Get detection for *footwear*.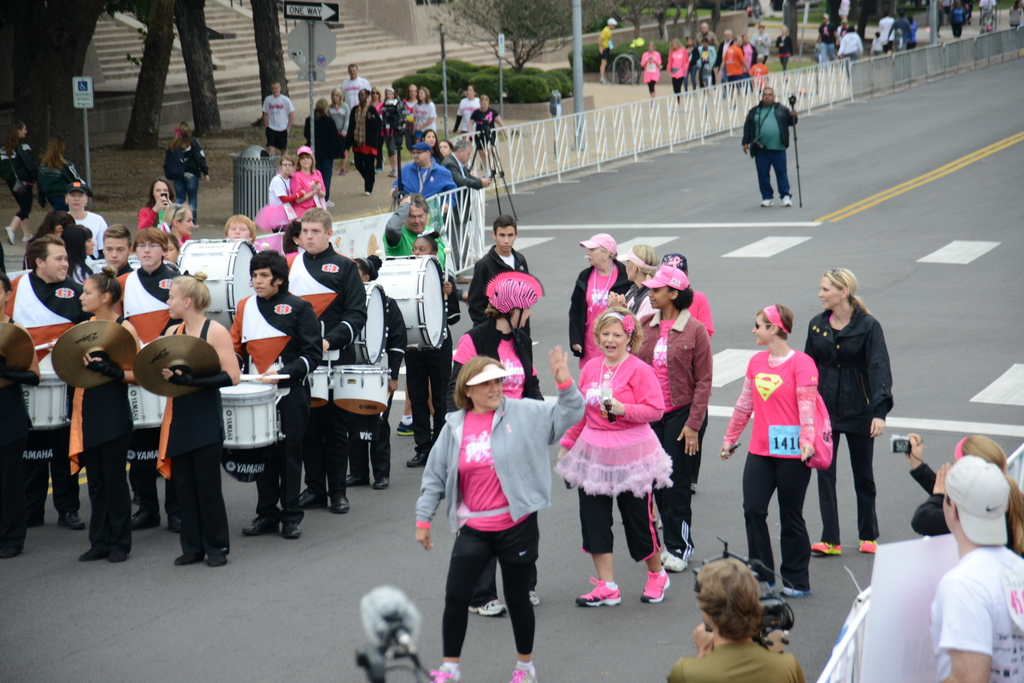
Detection: (x1=397, y1=420, x2=416, y2=435).
